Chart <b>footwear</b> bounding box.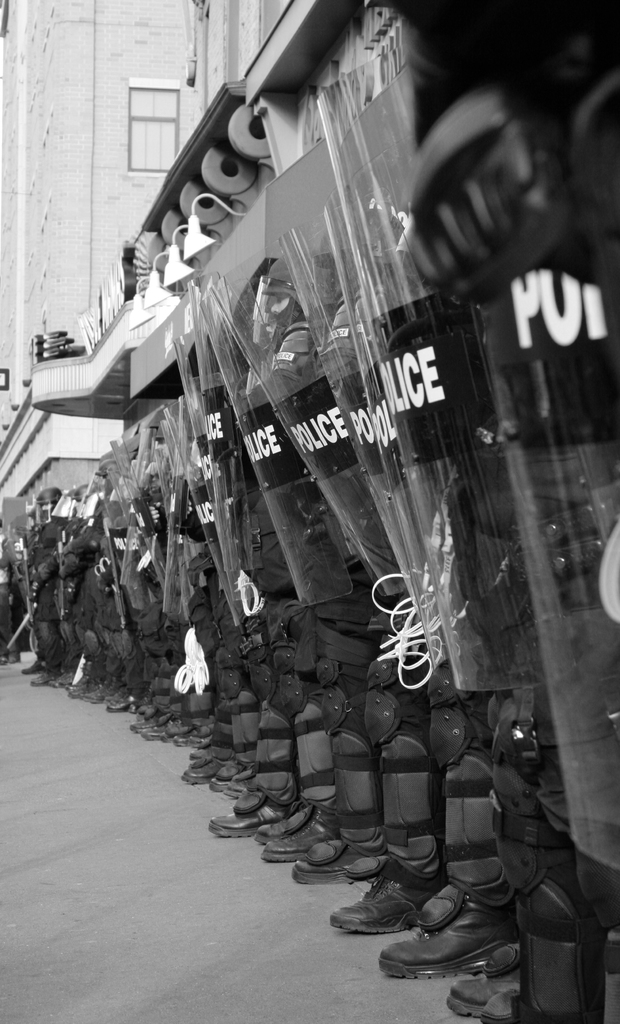
Charted: BBox(441, 933, 537, 1022).
